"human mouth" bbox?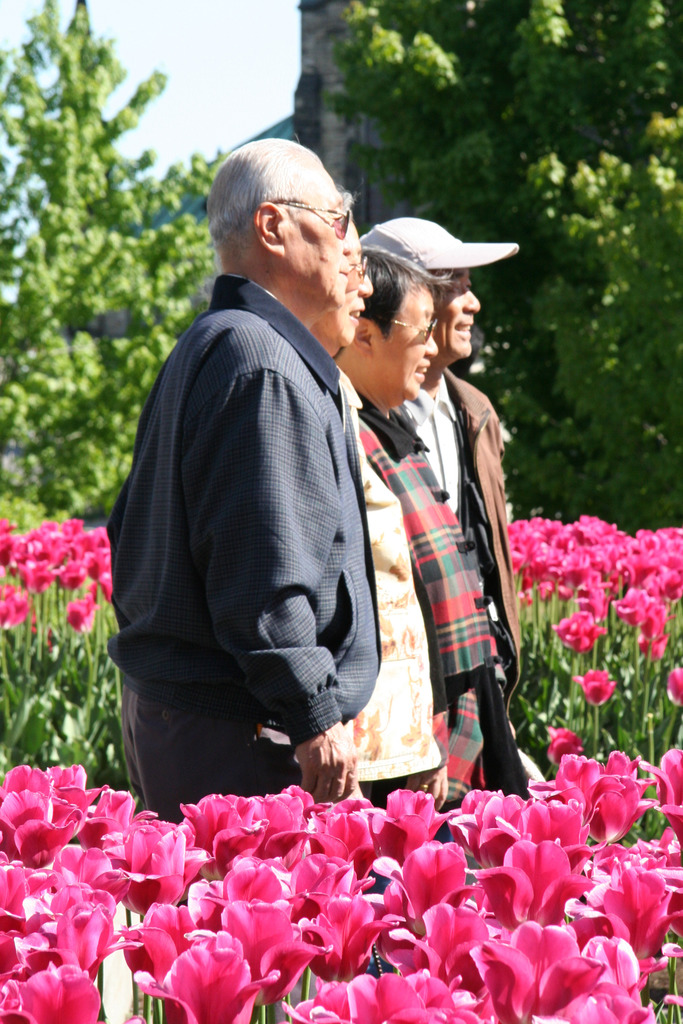
bbox=[350, 308, 363, 323]
